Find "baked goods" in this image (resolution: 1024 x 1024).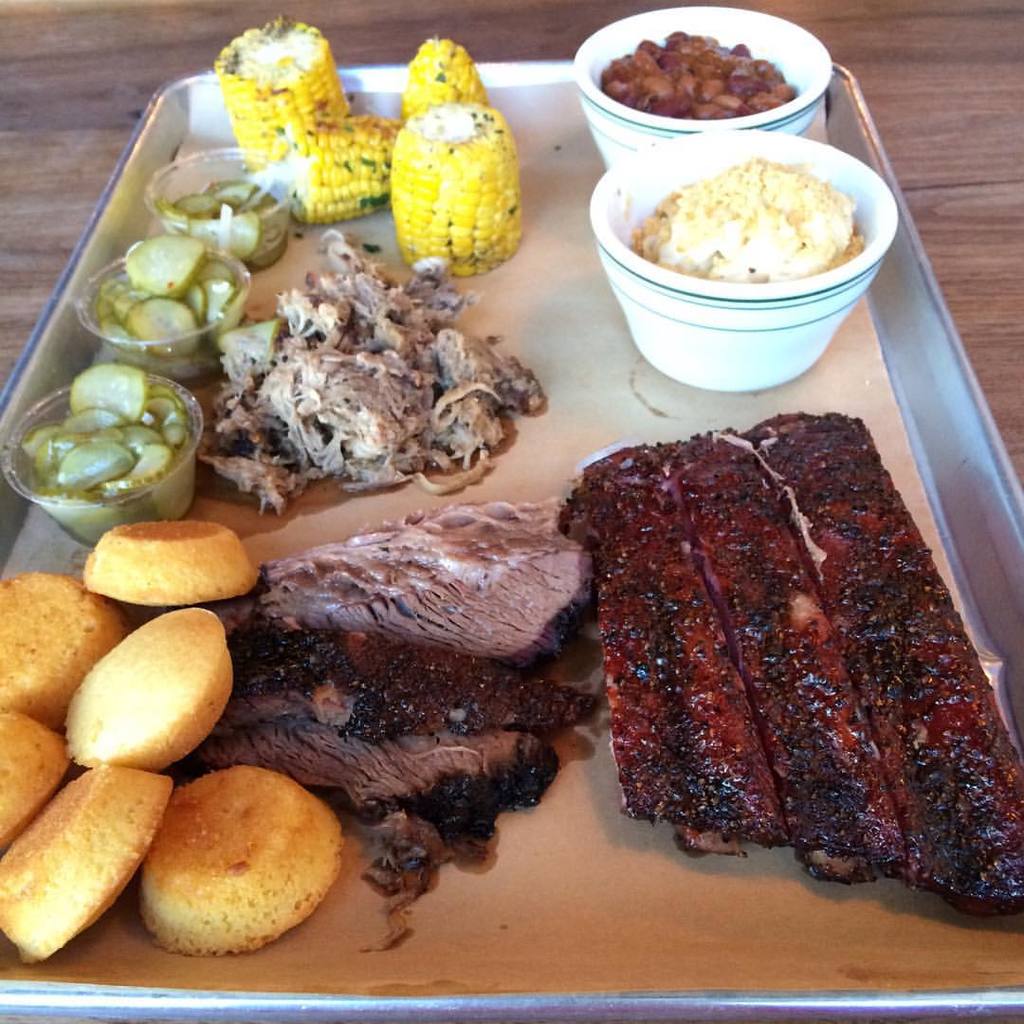
x1=0, y1=707, x2=72, y2=863.
